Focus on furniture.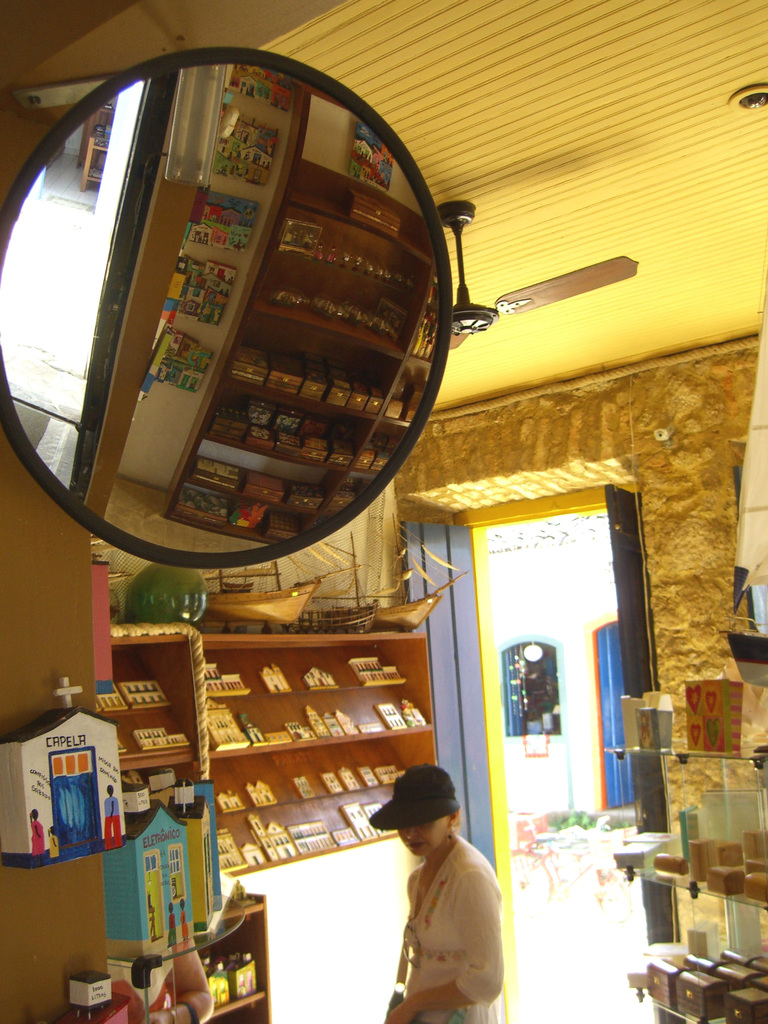
Focused at <region>186, 893, 273, 1023</region>.
